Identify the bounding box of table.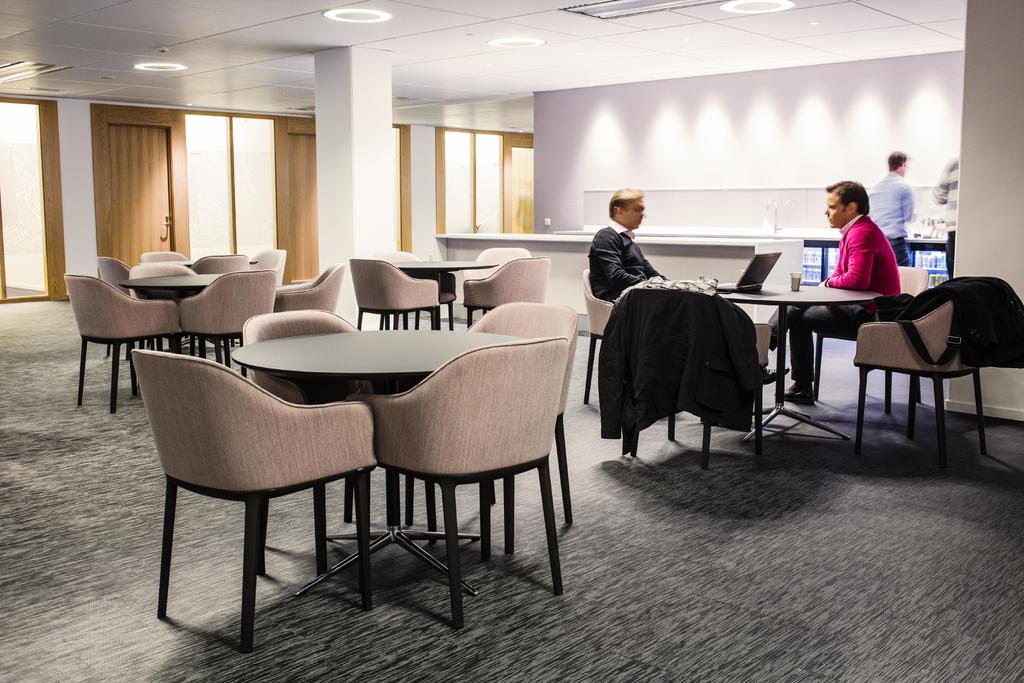
rect(724, 280, 881, 449).
